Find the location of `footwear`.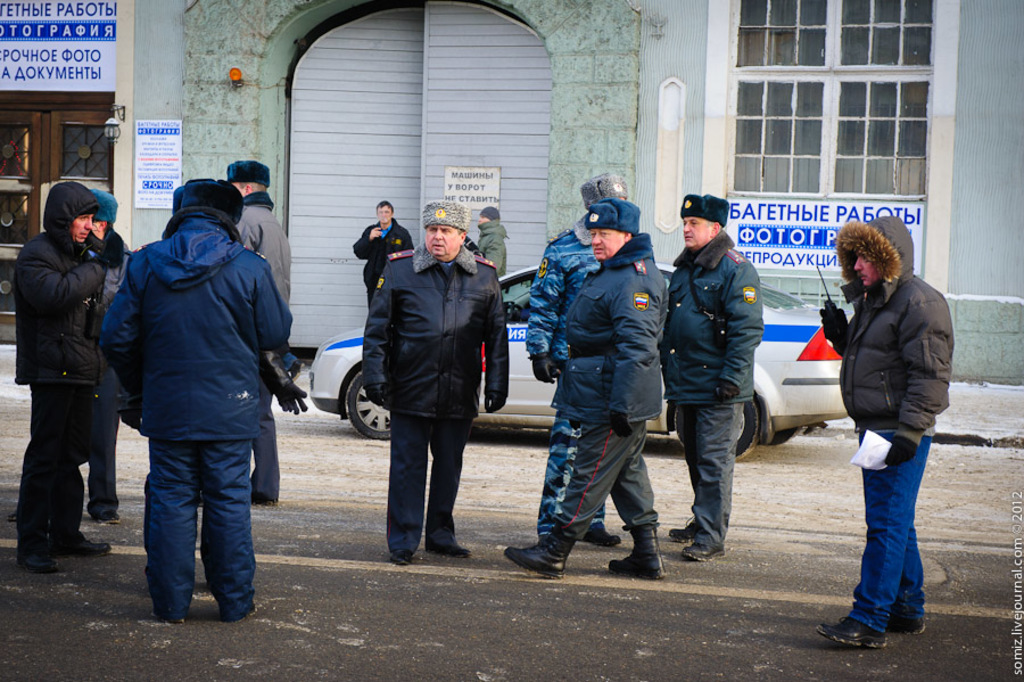
Location: 91/511/119/524.
